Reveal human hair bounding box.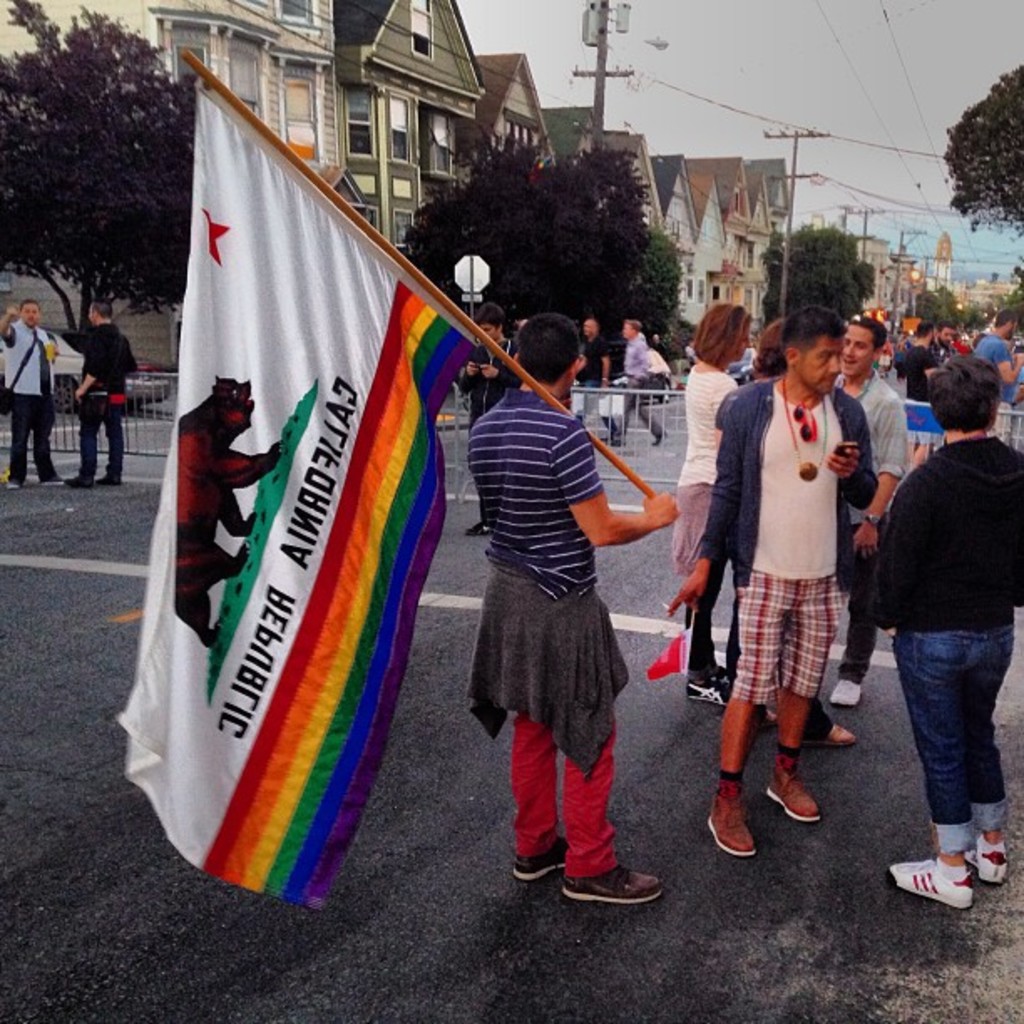
Revealed: rect(935, 323, 954, 331).
